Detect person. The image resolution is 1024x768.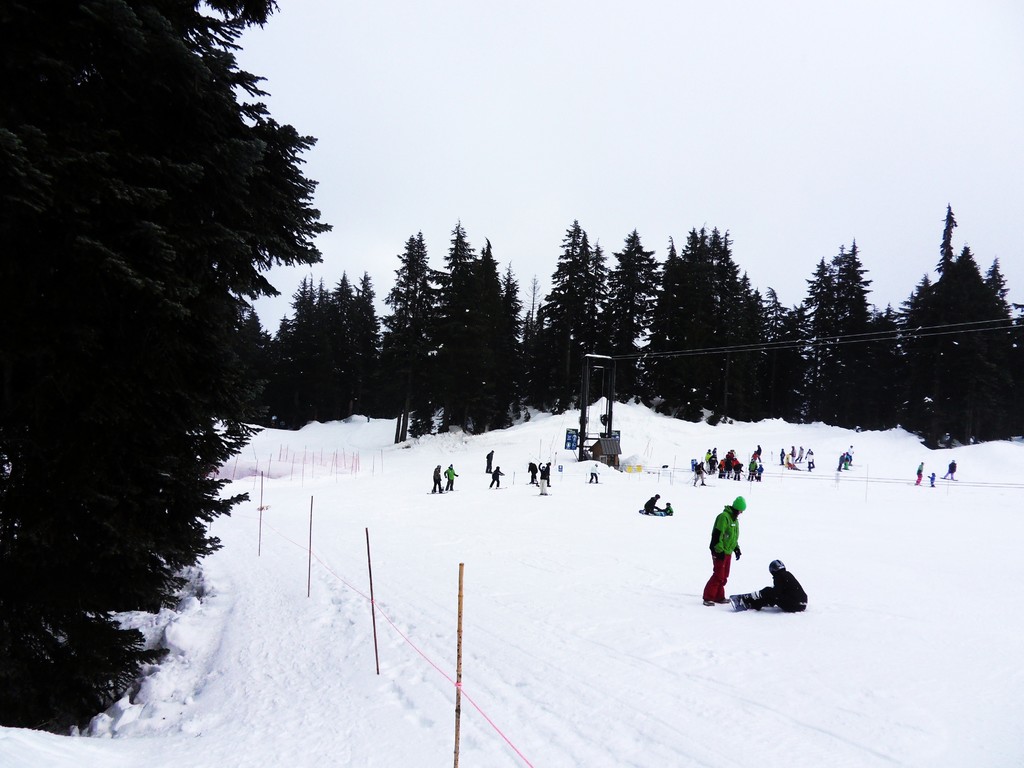
925,474,936,490.
